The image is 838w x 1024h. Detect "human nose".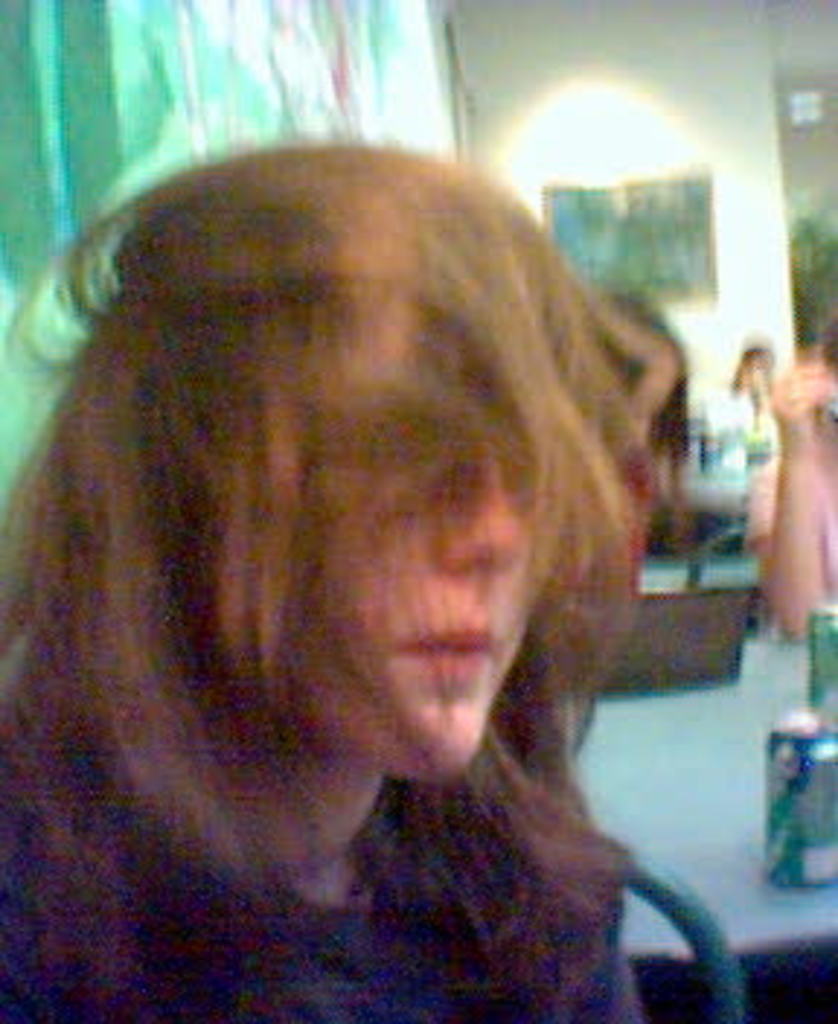
Detection: bbox=(436, 460, 524, 576).
